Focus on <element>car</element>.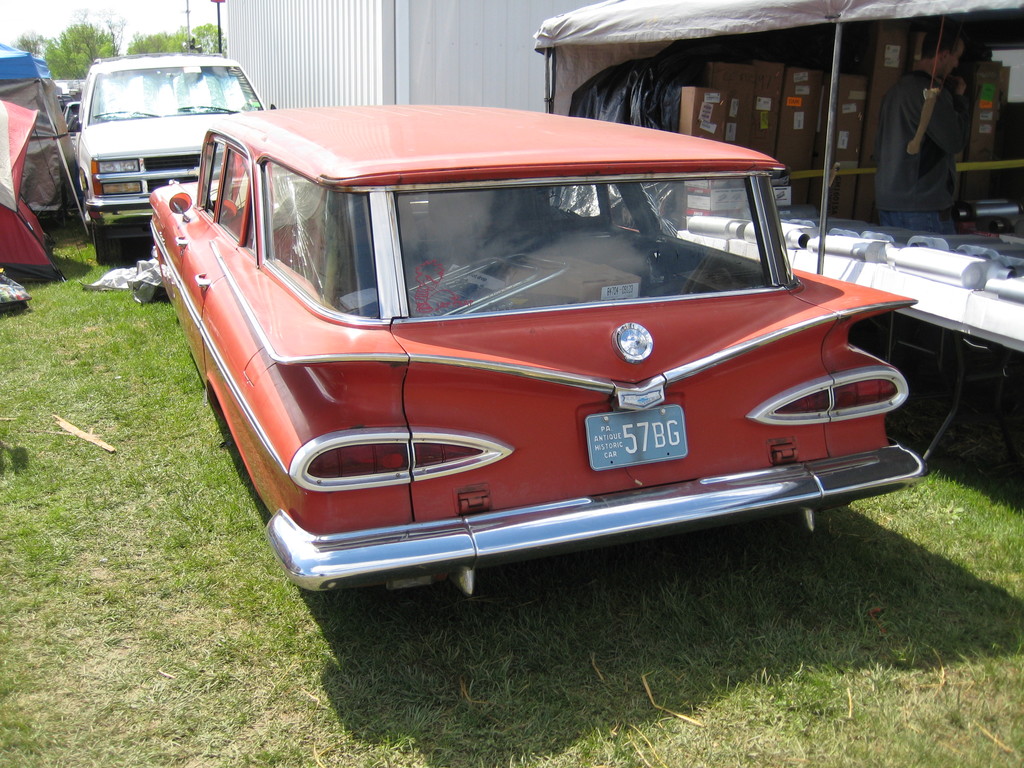
Focused at [133,120,899,603].
